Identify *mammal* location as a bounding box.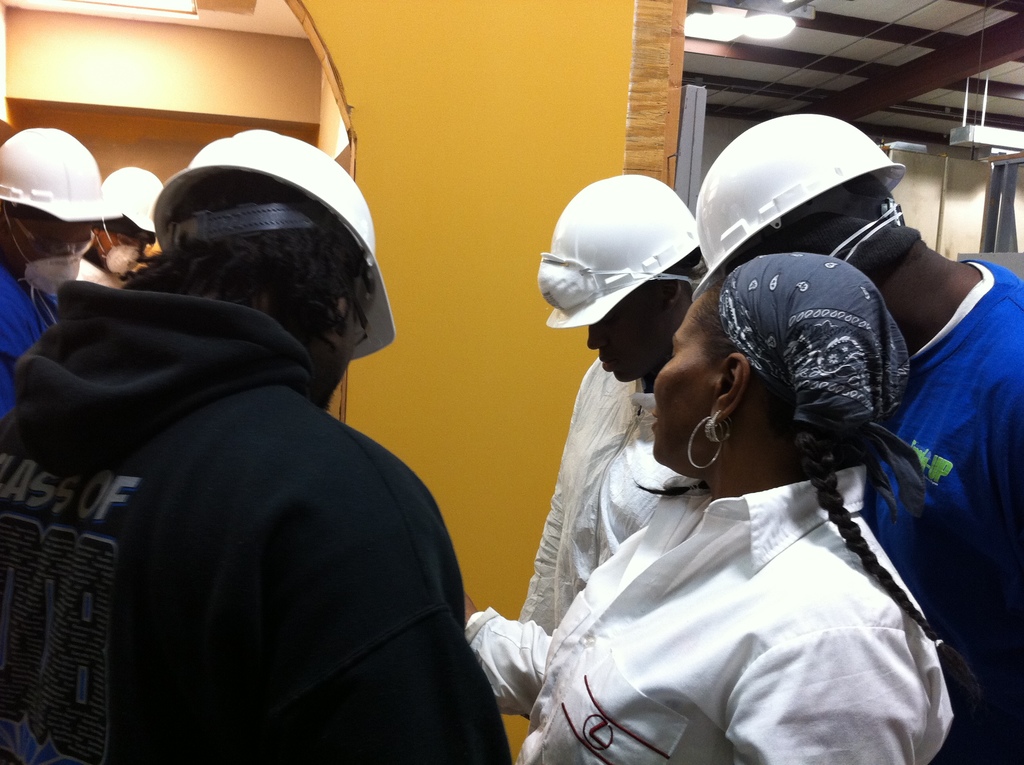
513 169 708 721.
